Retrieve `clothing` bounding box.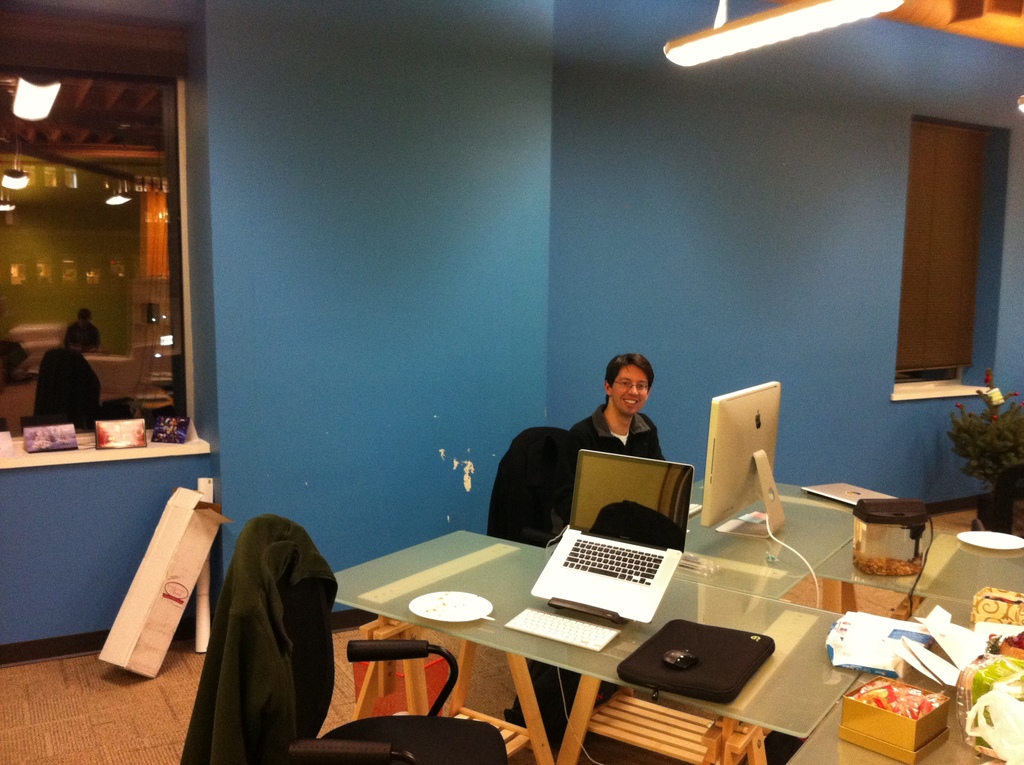
Bounding box: (left=181, top=510, right=338, bottom=764).
